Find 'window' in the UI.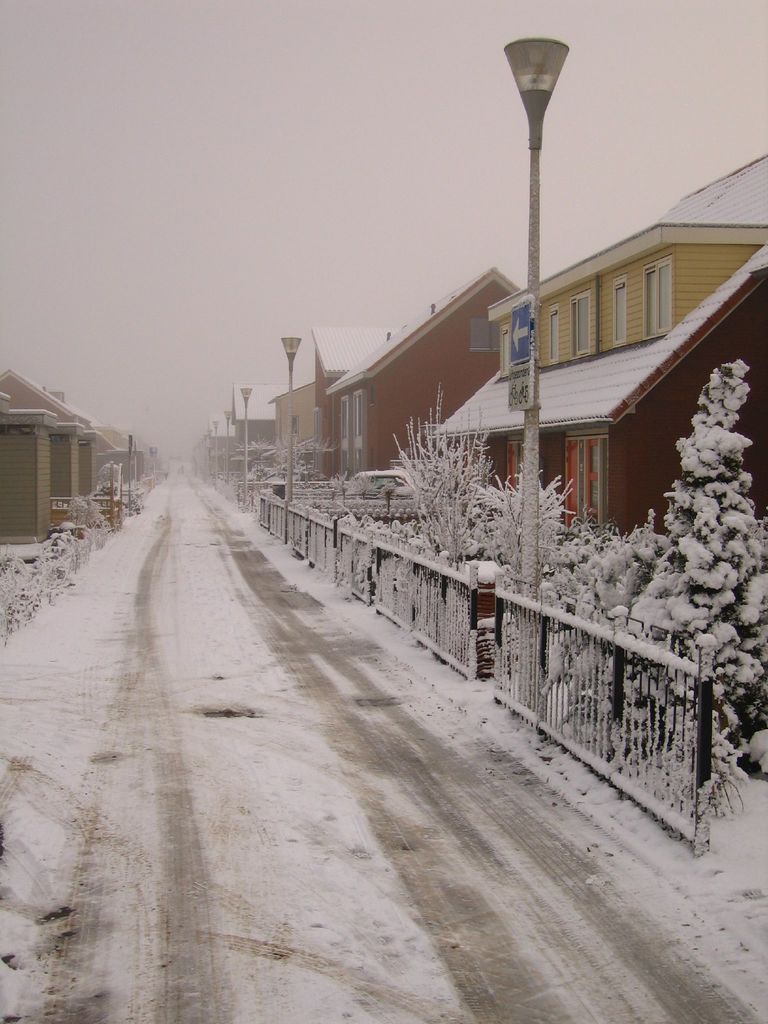
UI element at 570,293,598,356.
